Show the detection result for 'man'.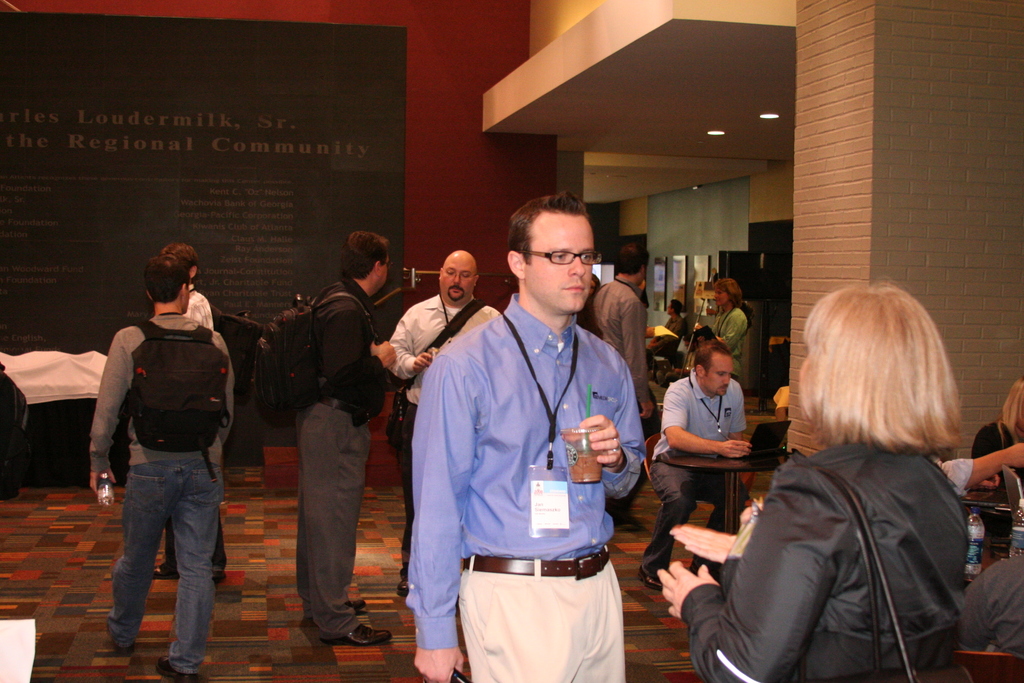
(136, 247, 230, 582).
